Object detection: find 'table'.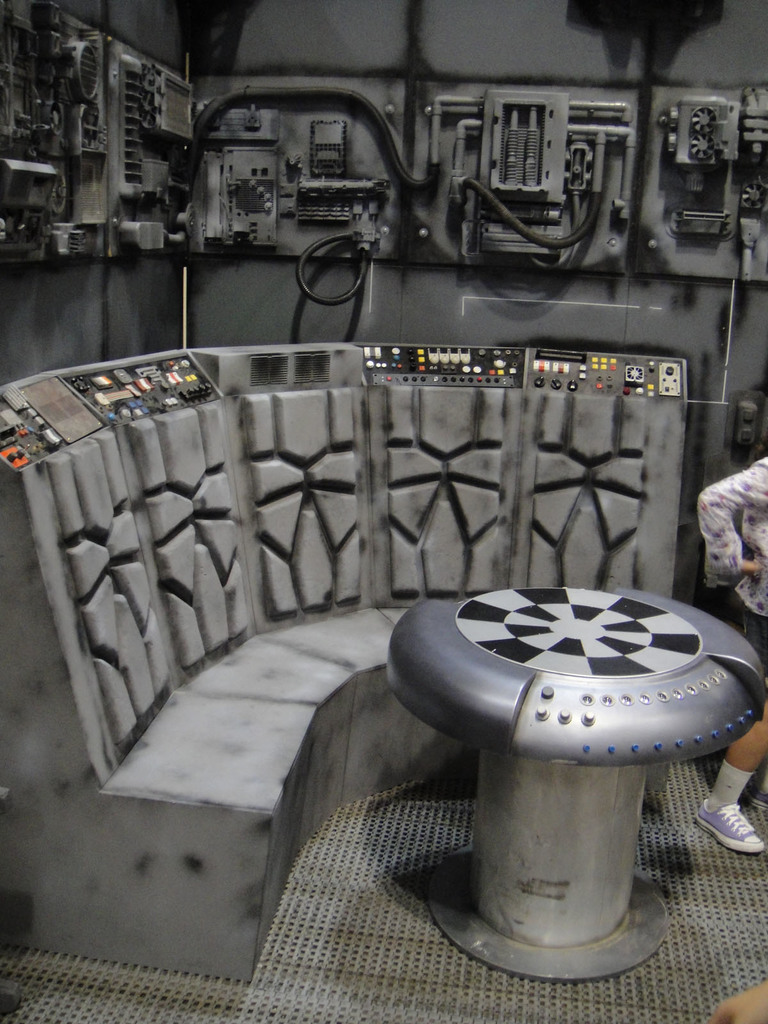
rect(378, 575, 766, 976).
